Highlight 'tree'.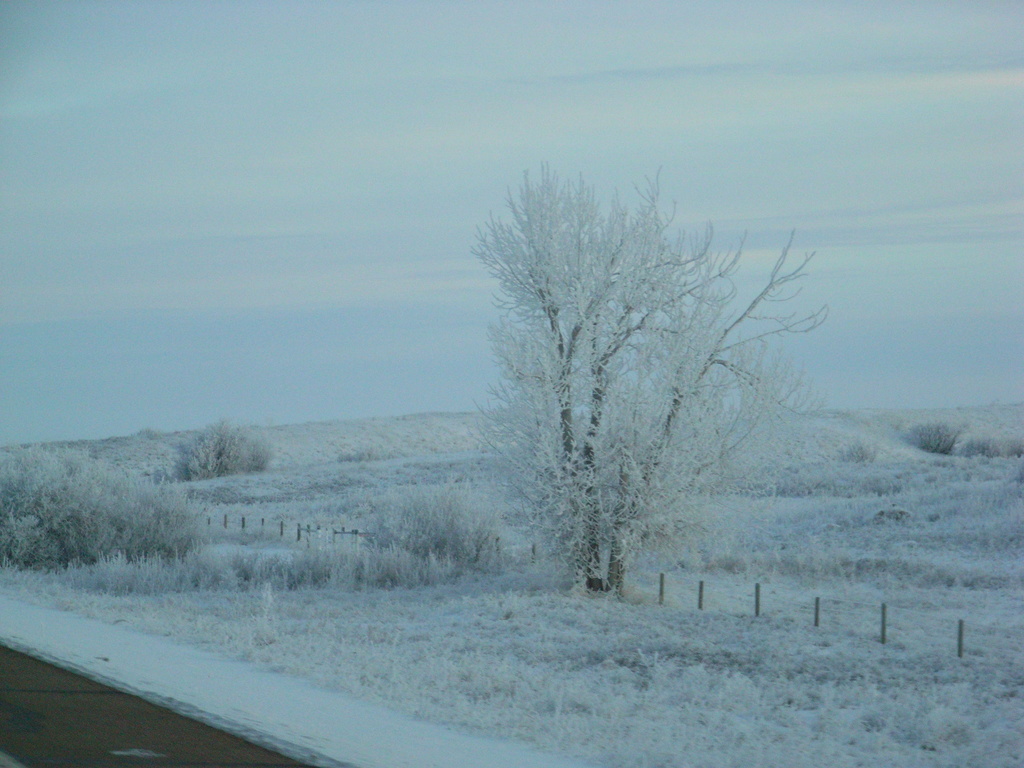
Highlighted region: <bbox>0, 418, 196, 582</bbox>.
